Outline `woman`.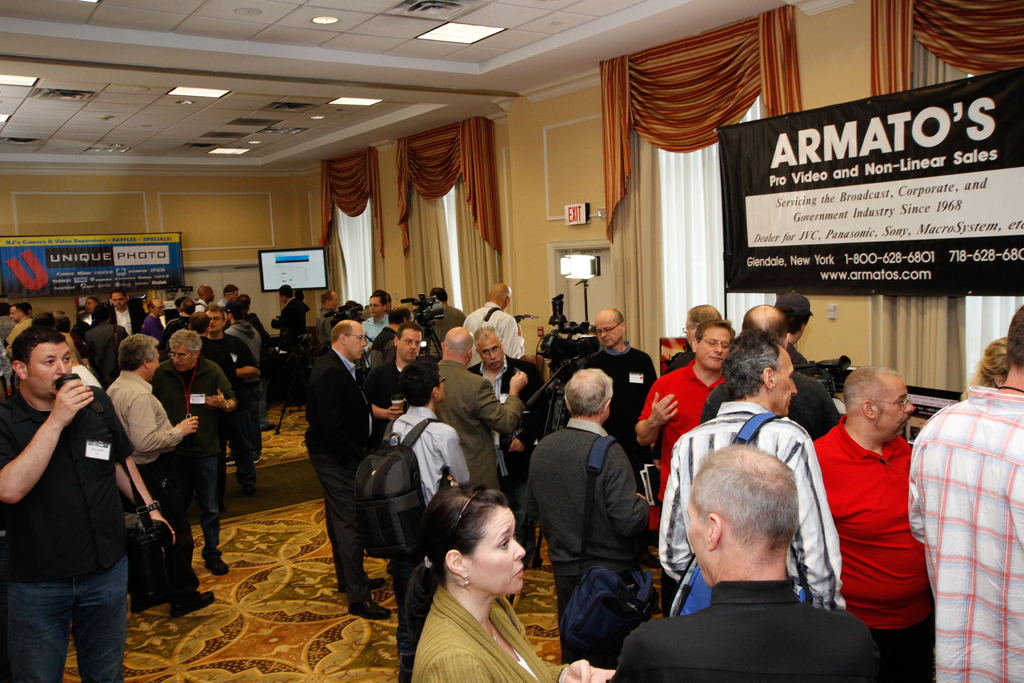
Outline: BBox(383, 469, 568, 682).
